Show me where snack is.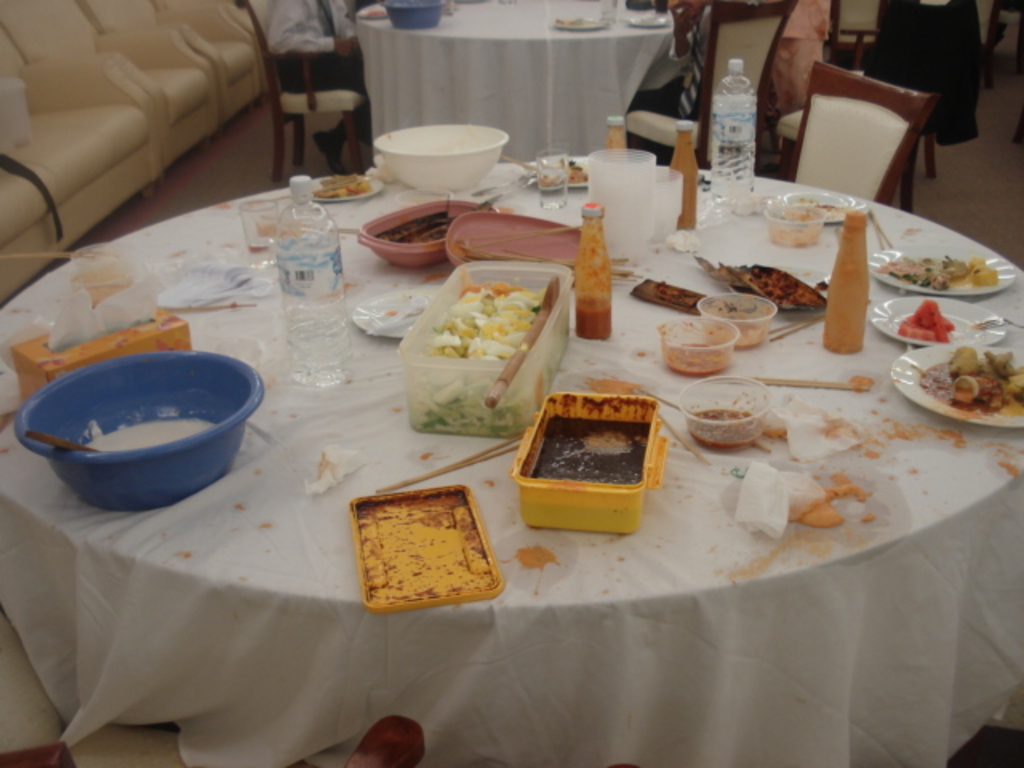
snack is at {"left": 374, "top": 205, "right": 474, "bottom": 245}.
